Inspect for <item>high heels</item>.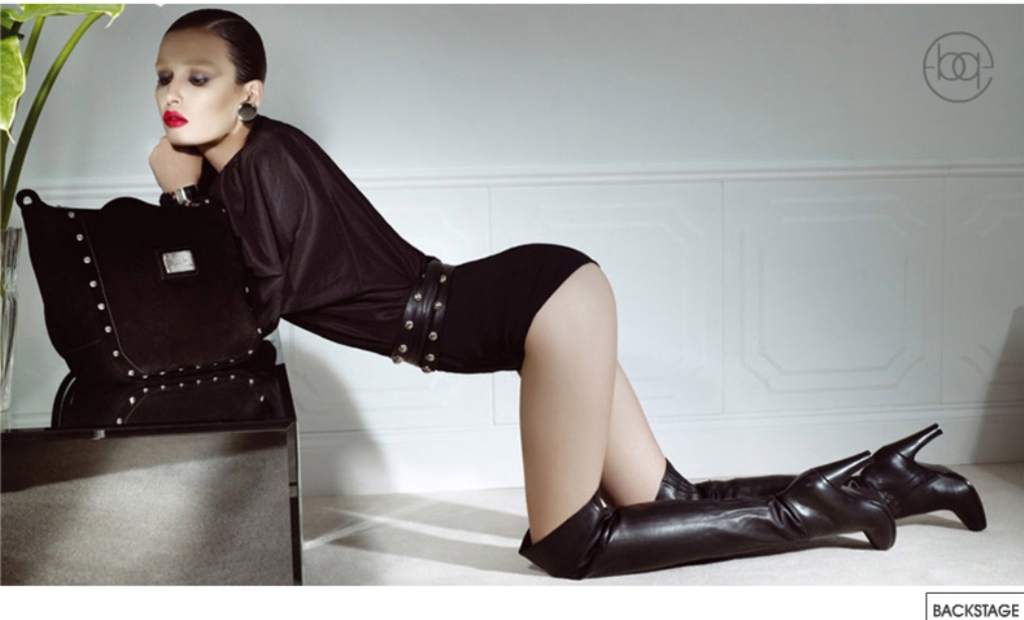
Inspection: bbox=(653, 412, 984, 533).
